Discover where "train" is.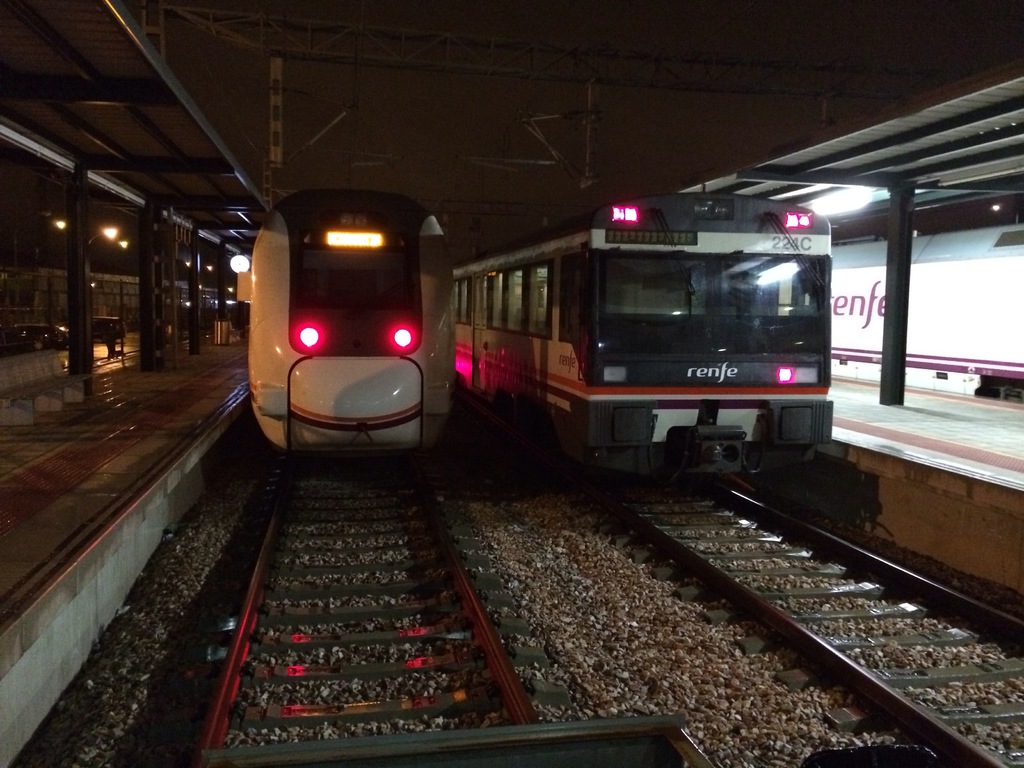
Discovered at (247,188,456,467).
